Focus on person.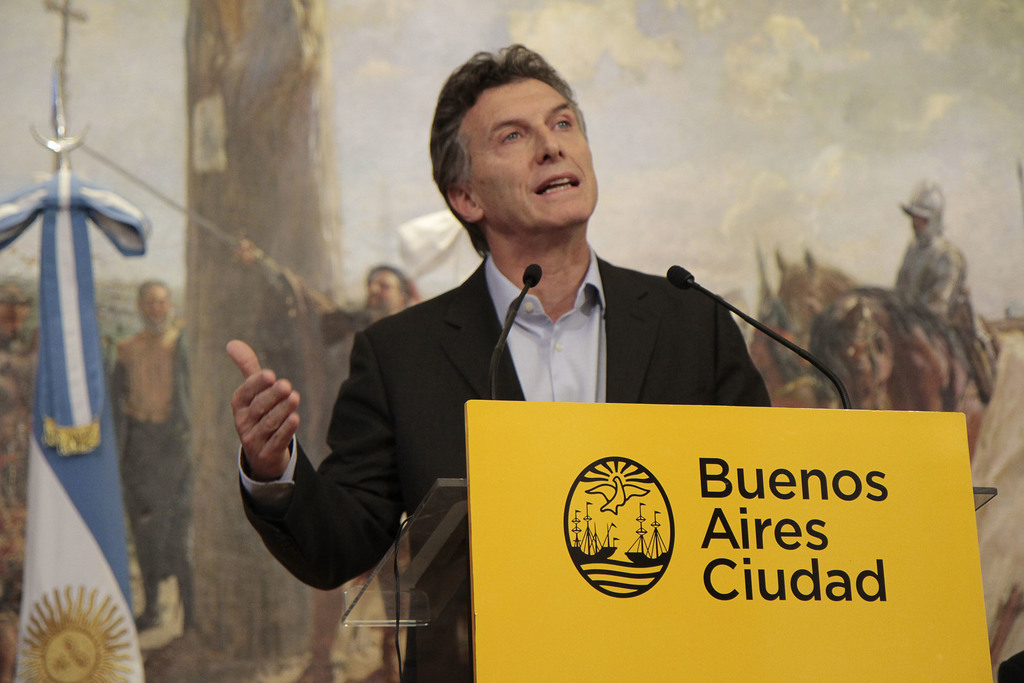
Focused at [left=210, top=235, right=428, bottom=682].
